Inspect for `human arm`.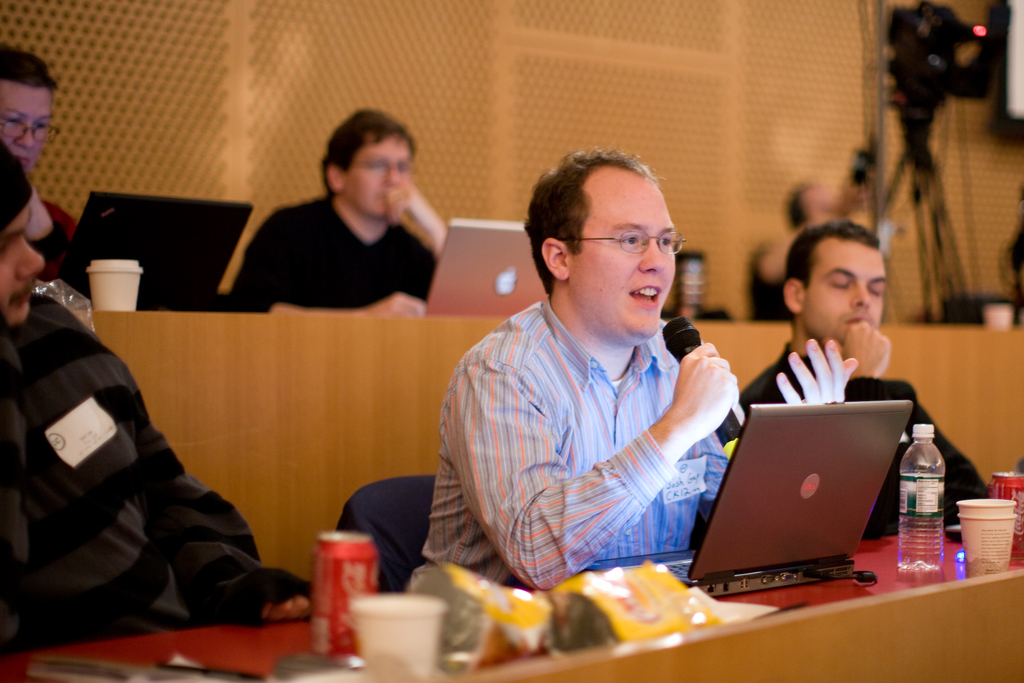
Inspection: pyautogui.locateOnScreen(927, 420, 987, 522).
